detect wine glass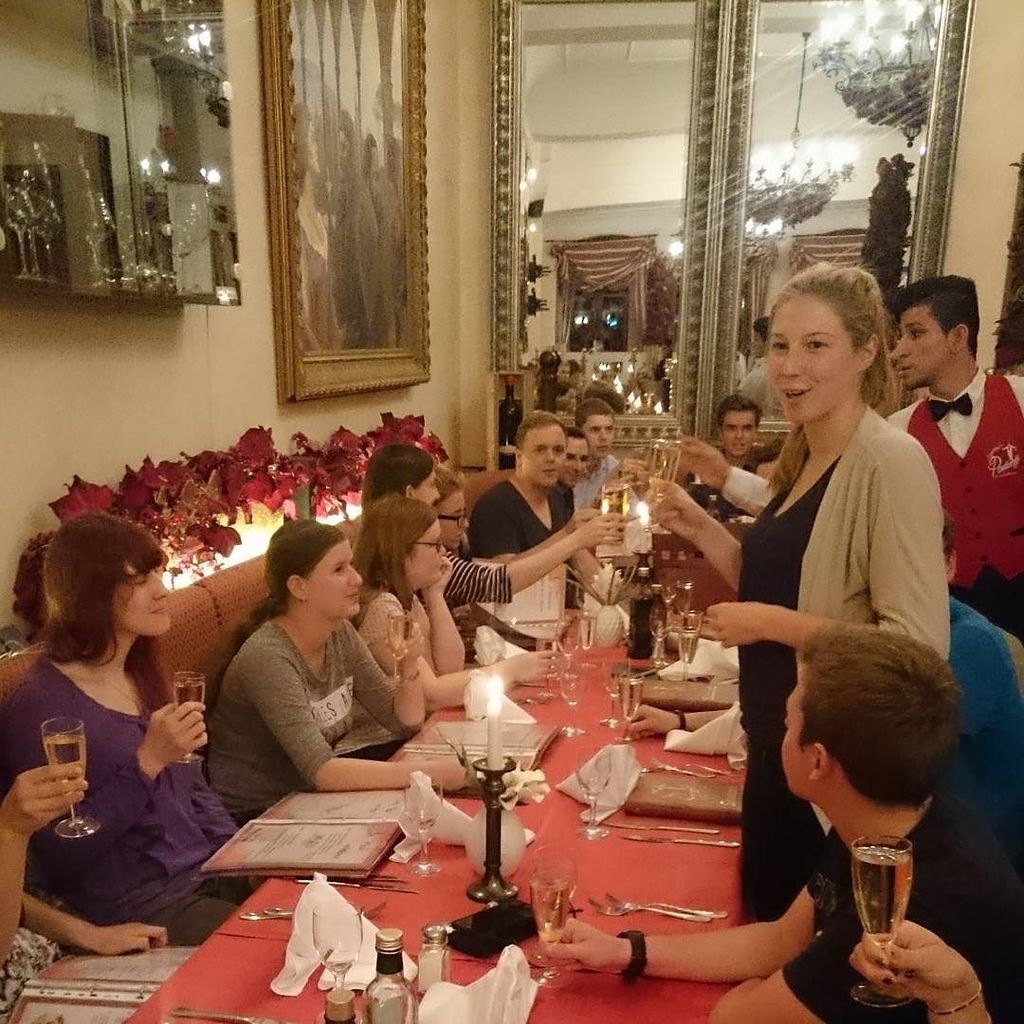
x1=617, y1=677, x2=644, y2=742
